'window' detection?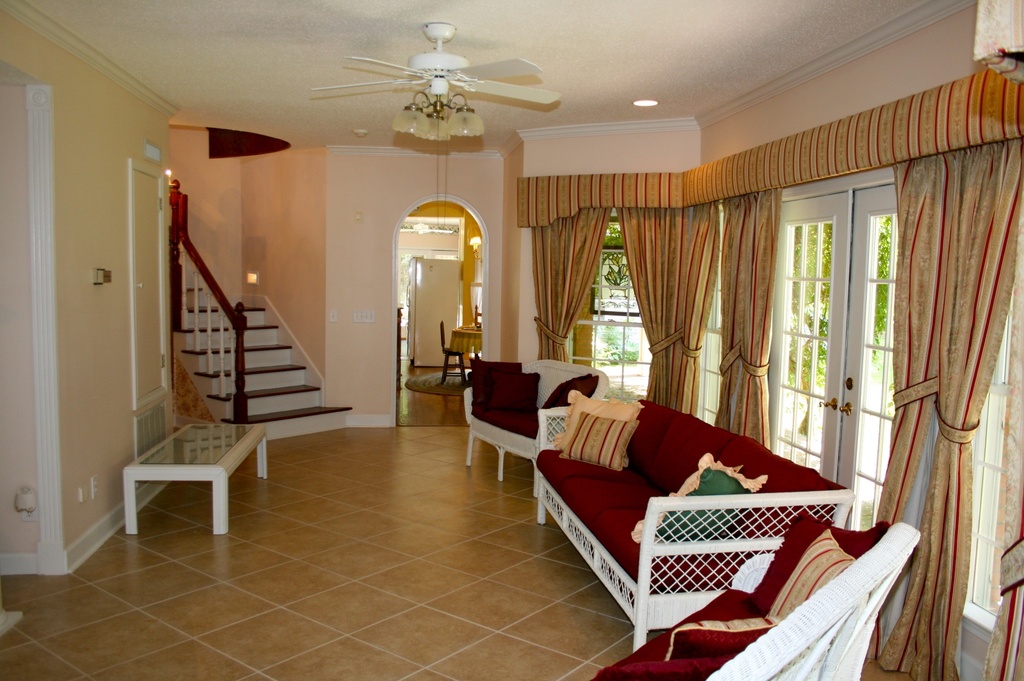
[852,188,897,541]
